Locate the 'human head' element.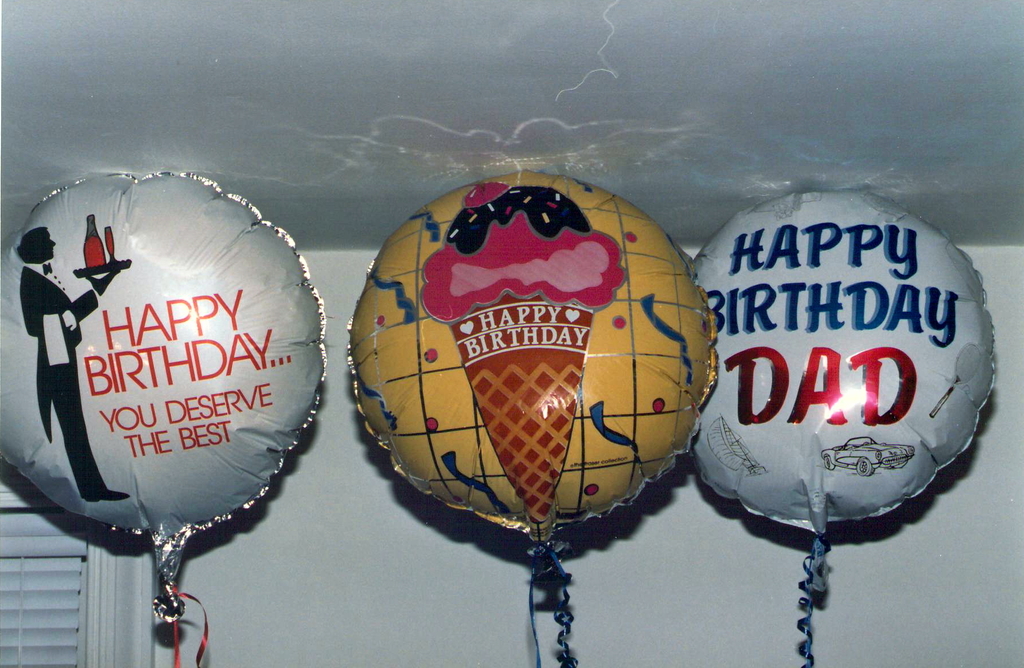
Element bbox: (x1=19, y1=228, x2=55, y2=262).
